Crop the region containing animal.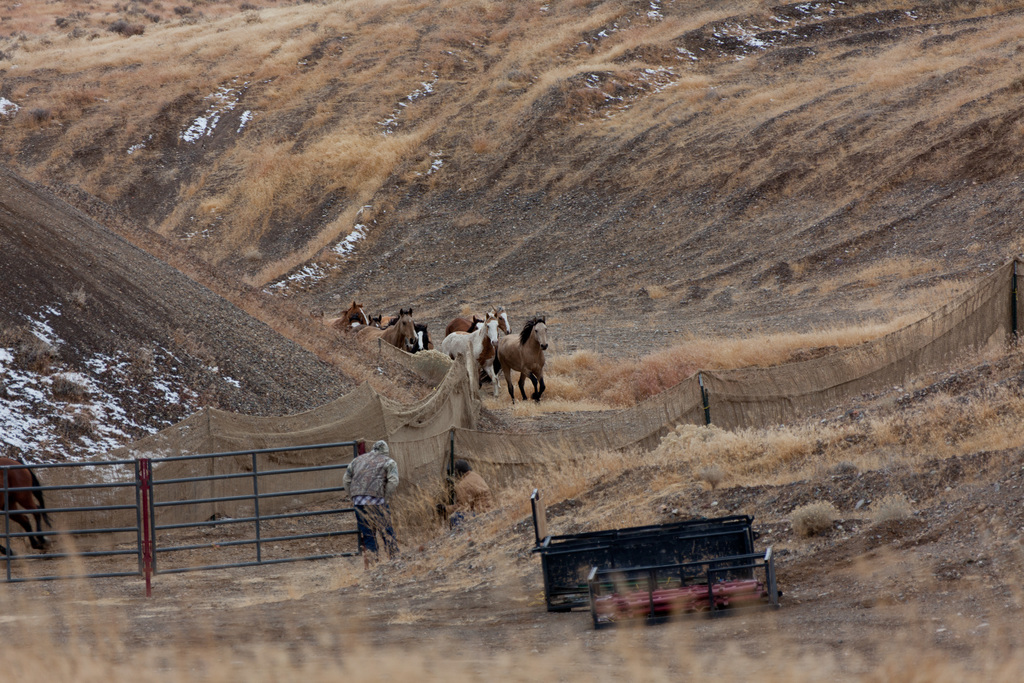
Crop region: detection(347, 302, 420, 348).
